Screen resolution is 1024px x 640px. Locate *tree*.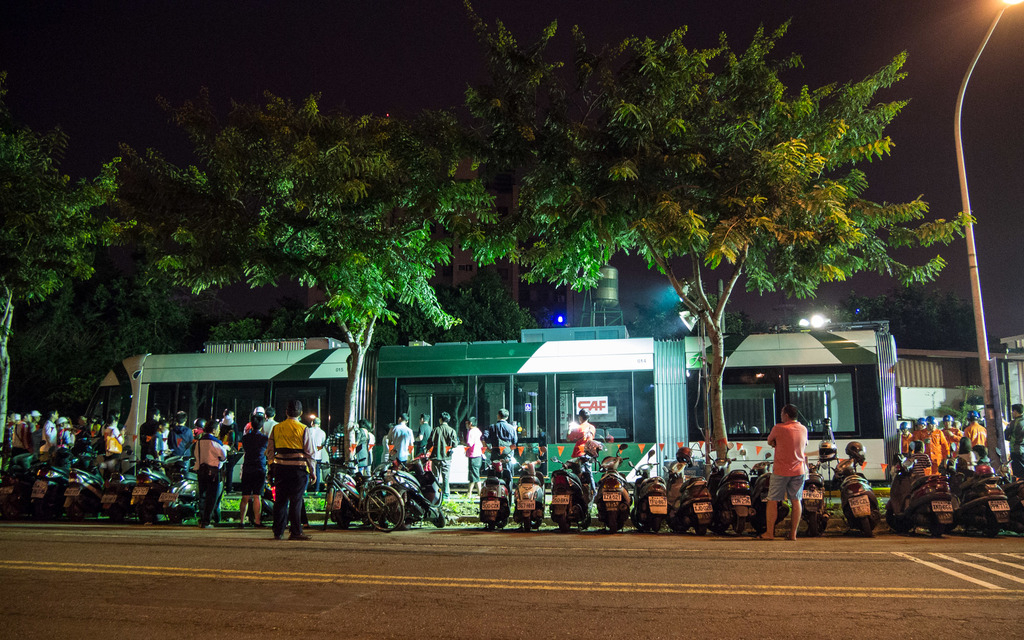
0 125 140 452.
